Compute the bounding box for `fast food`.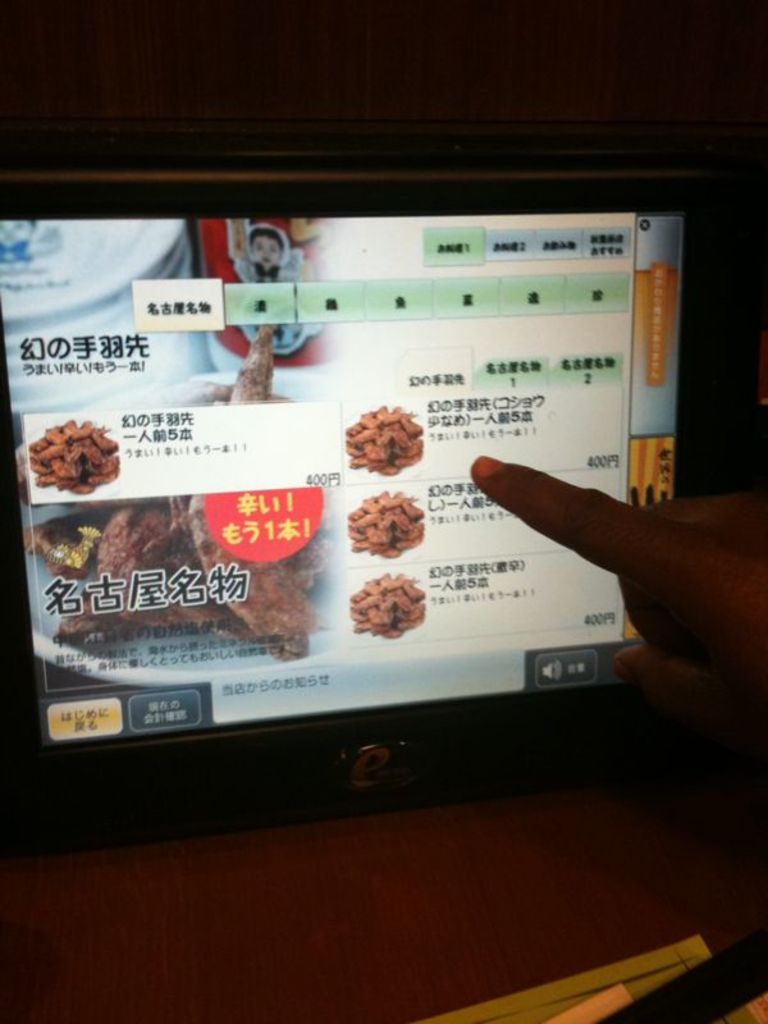
Rect(27, 494, 329, 666).
